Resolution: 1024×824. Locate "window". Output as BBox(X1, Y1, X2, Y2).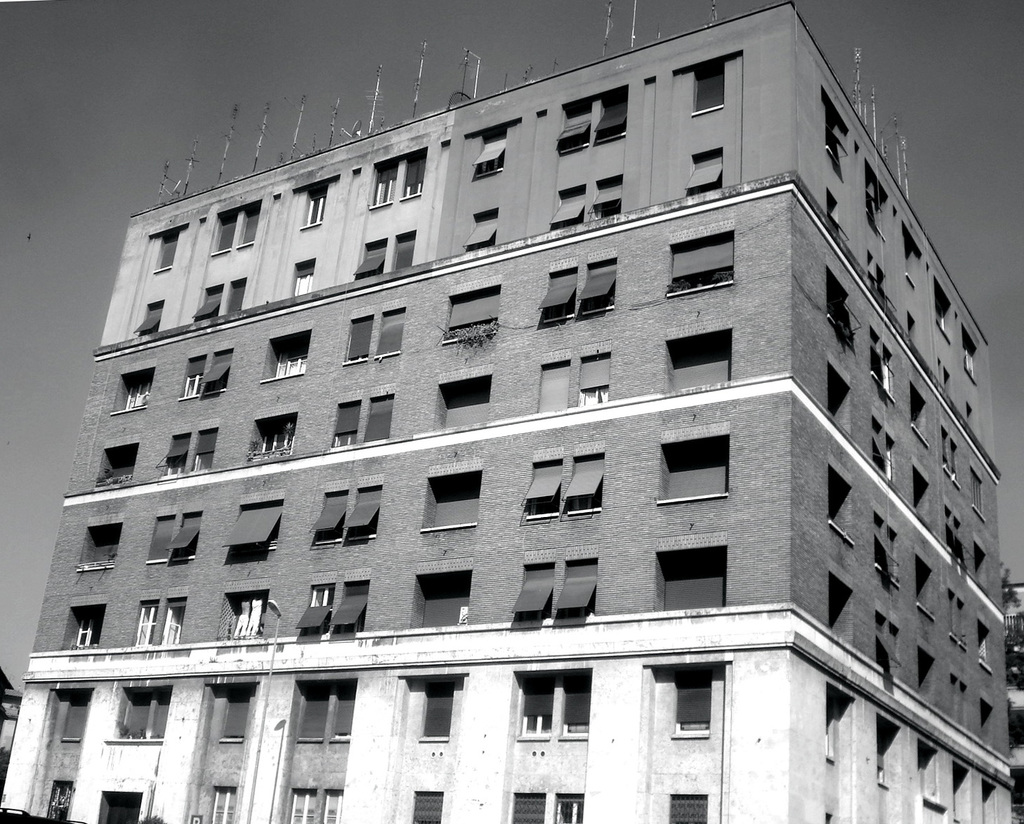
BBox(517, 676, 546, 731).
